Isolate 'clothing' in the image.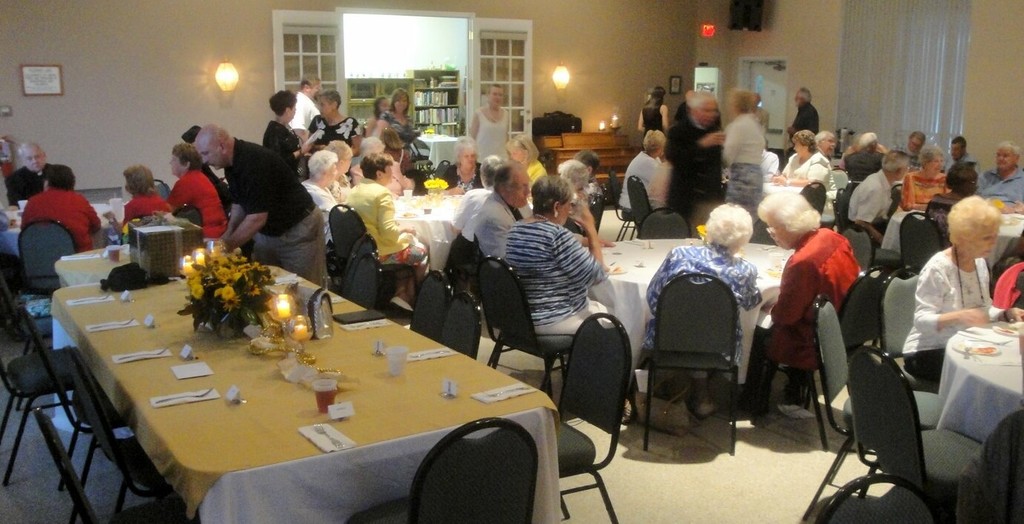
Isolated region: [left=755, top=142, right=777, bottom=183].
